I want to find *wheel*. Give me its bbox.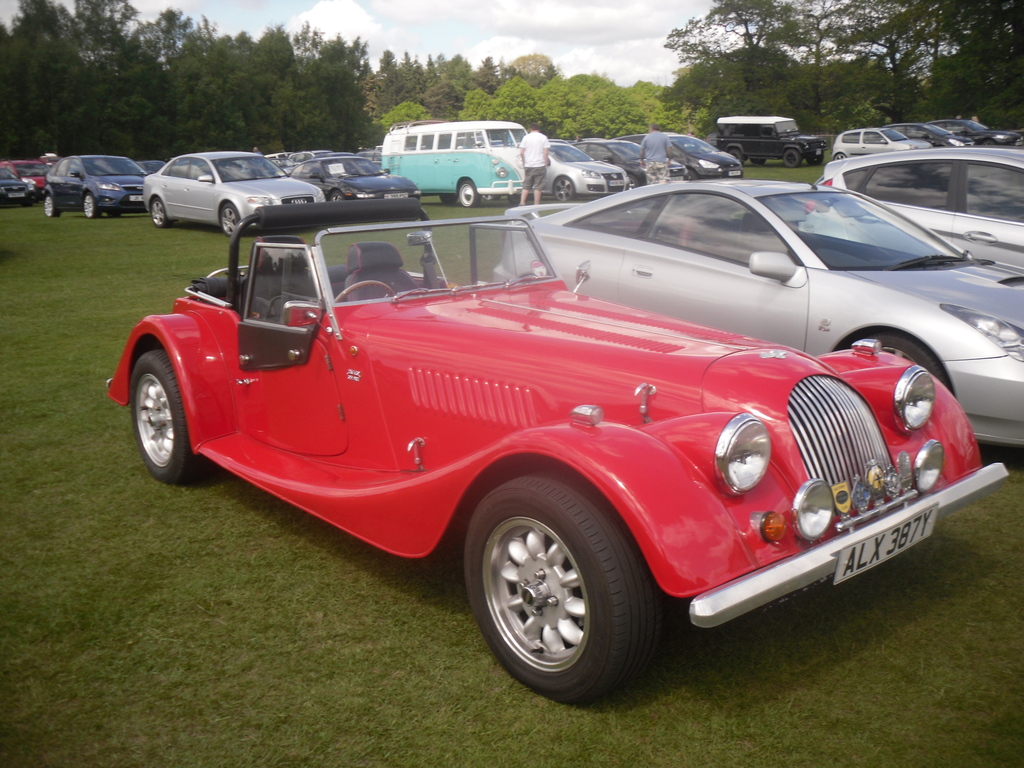
x1=455, y1=183, x2=474, y2=208.
